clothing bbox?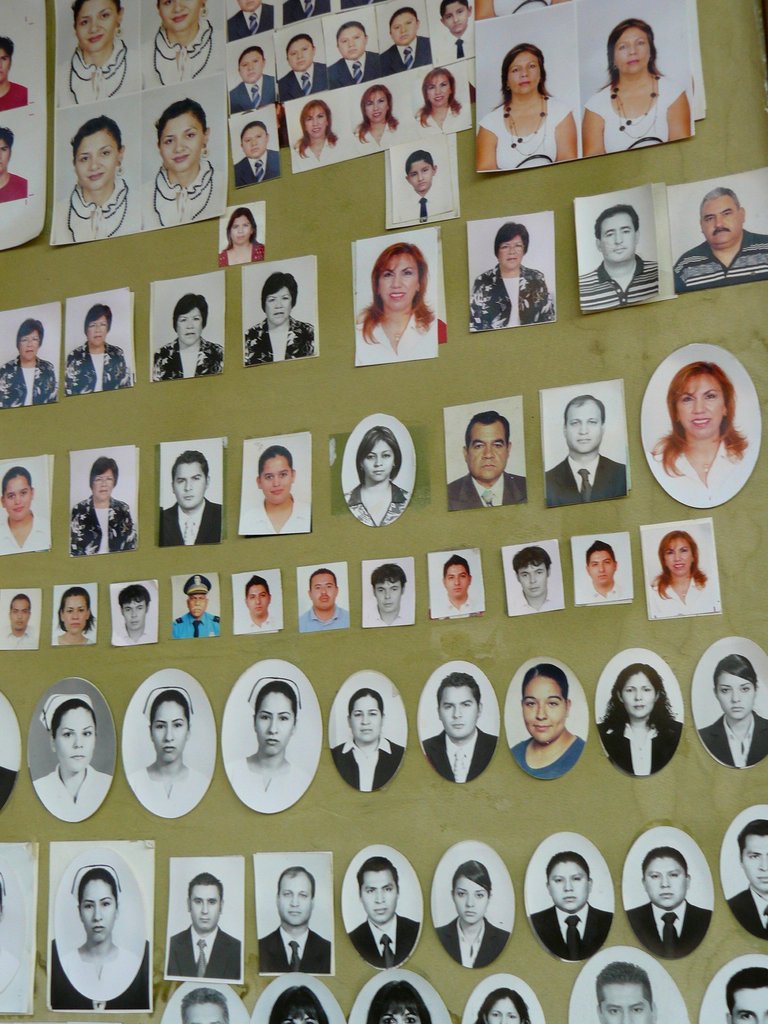
box(141, 21, 222, 93)
